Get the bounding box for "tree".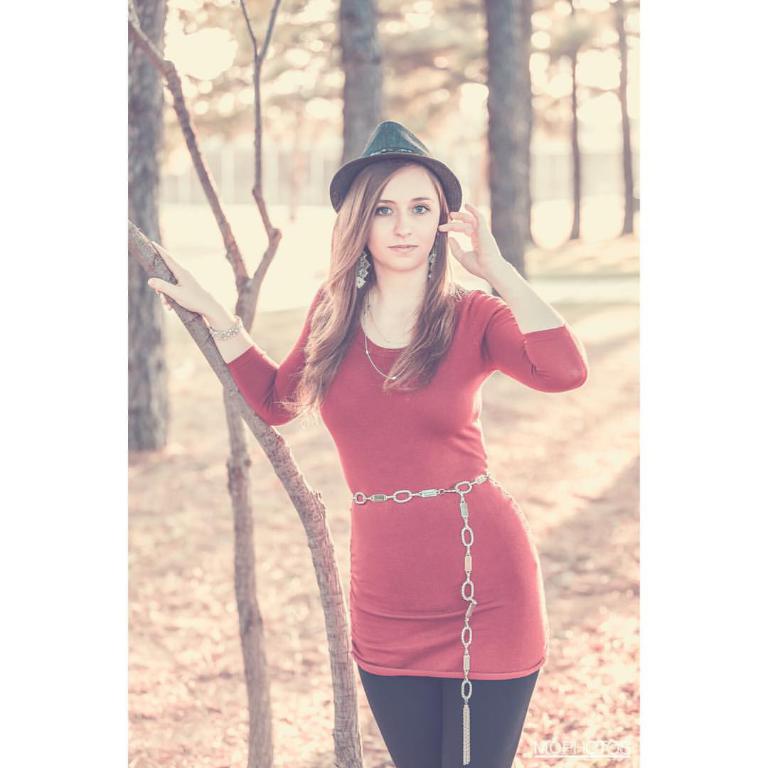
crop(483, 0, 533, 304).
